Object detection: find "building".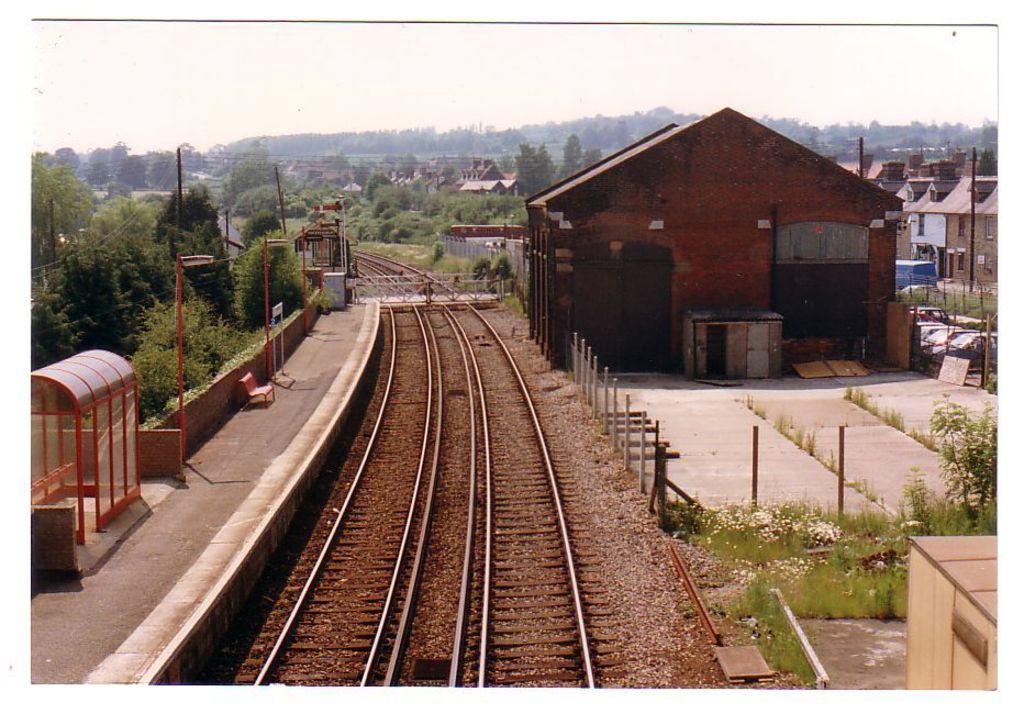
461,179,517,191.
